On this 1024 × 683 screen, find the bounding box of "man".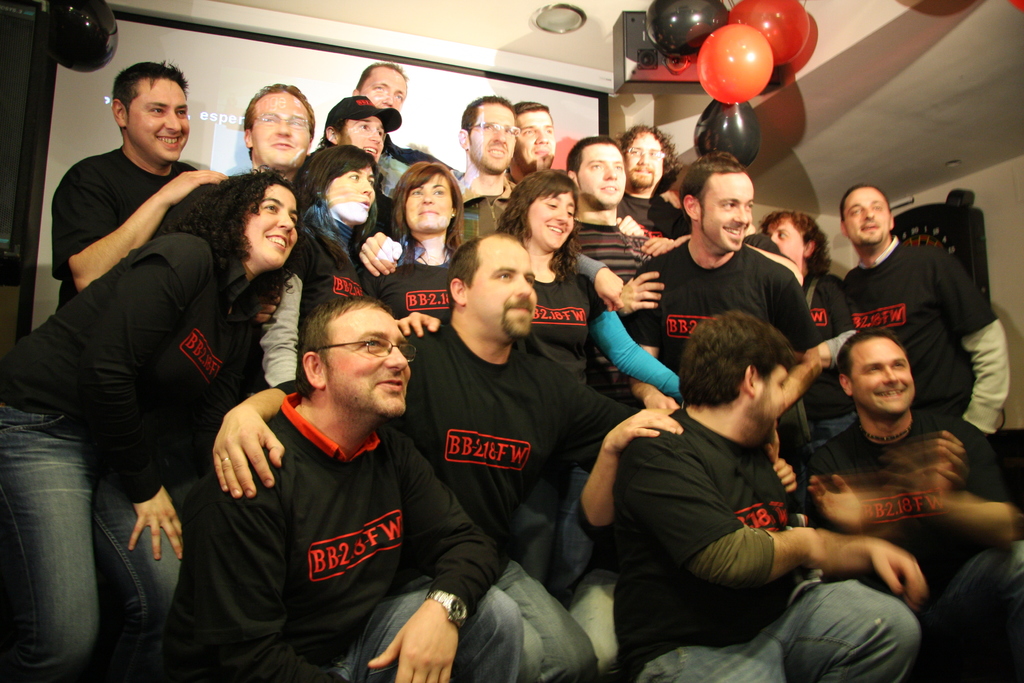
Bounding box: [244, 84, 311, 189].
